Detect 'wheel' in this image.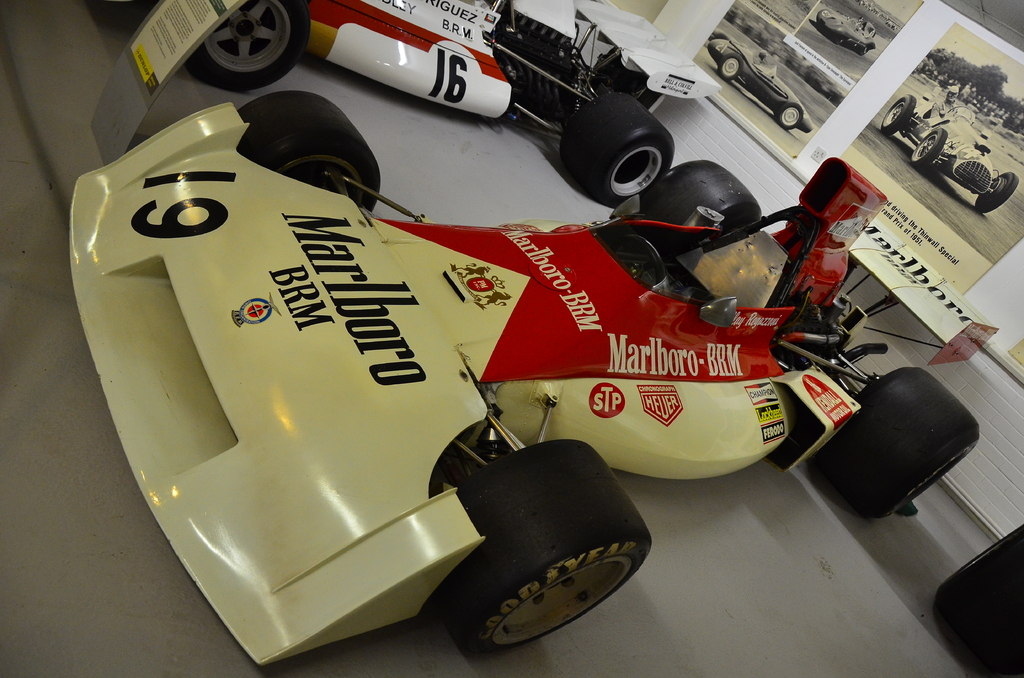
Detection: bbox=(605, 161, 764, 266).
